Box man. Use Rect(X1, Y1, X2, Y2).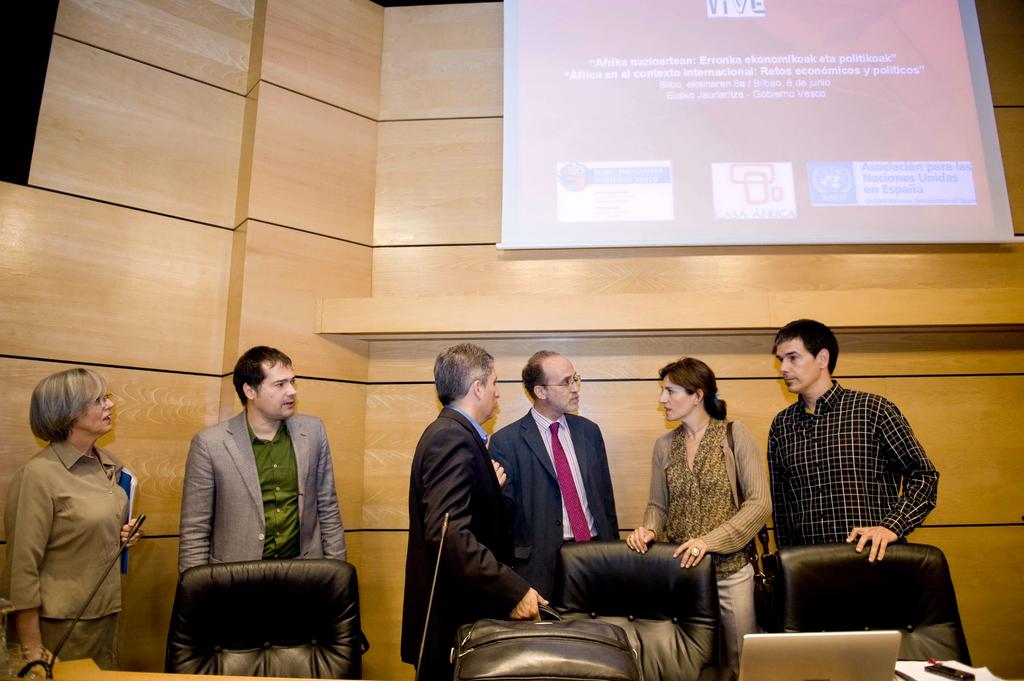
Rect(399, 340, 548, 680).
